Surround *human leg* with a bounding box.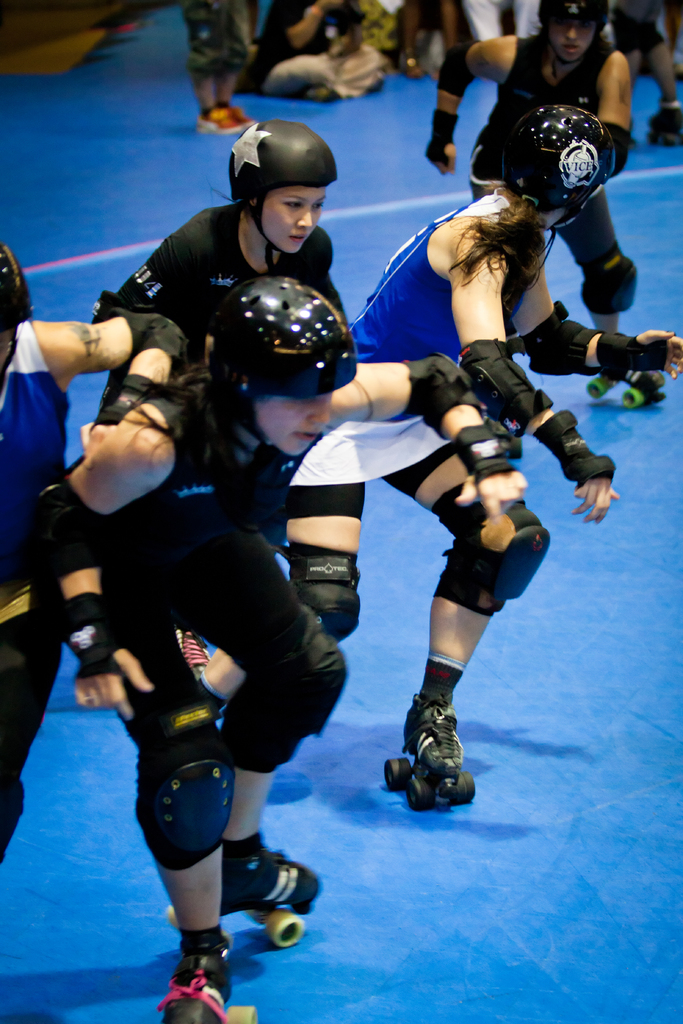
bbox=(552, 190, 667, 407).
